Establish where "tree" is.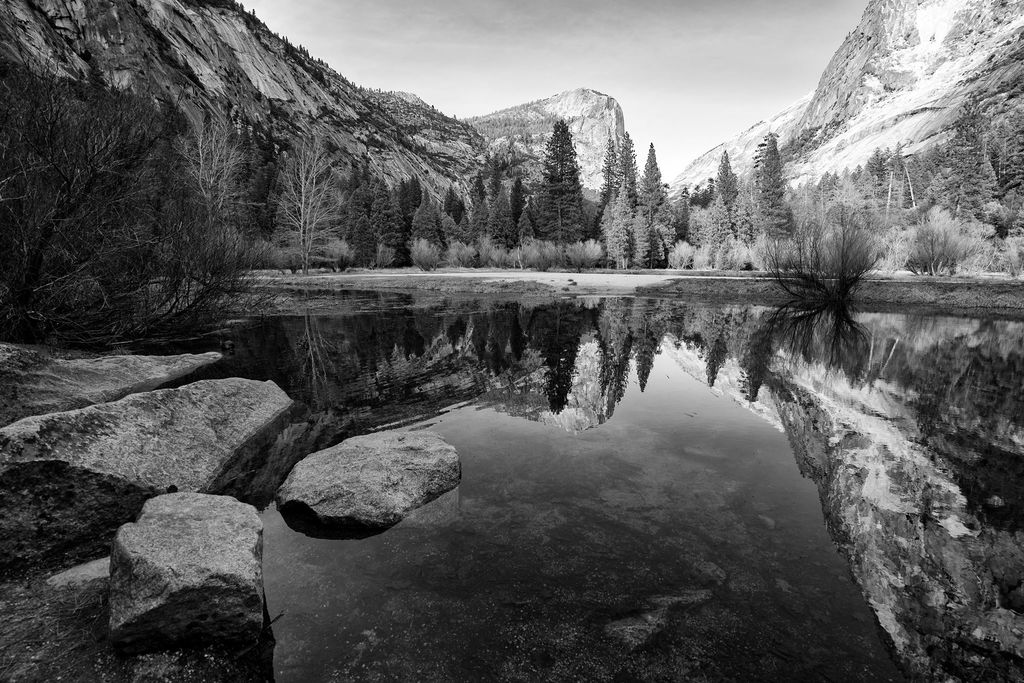
Established at (745,129,803,272).
